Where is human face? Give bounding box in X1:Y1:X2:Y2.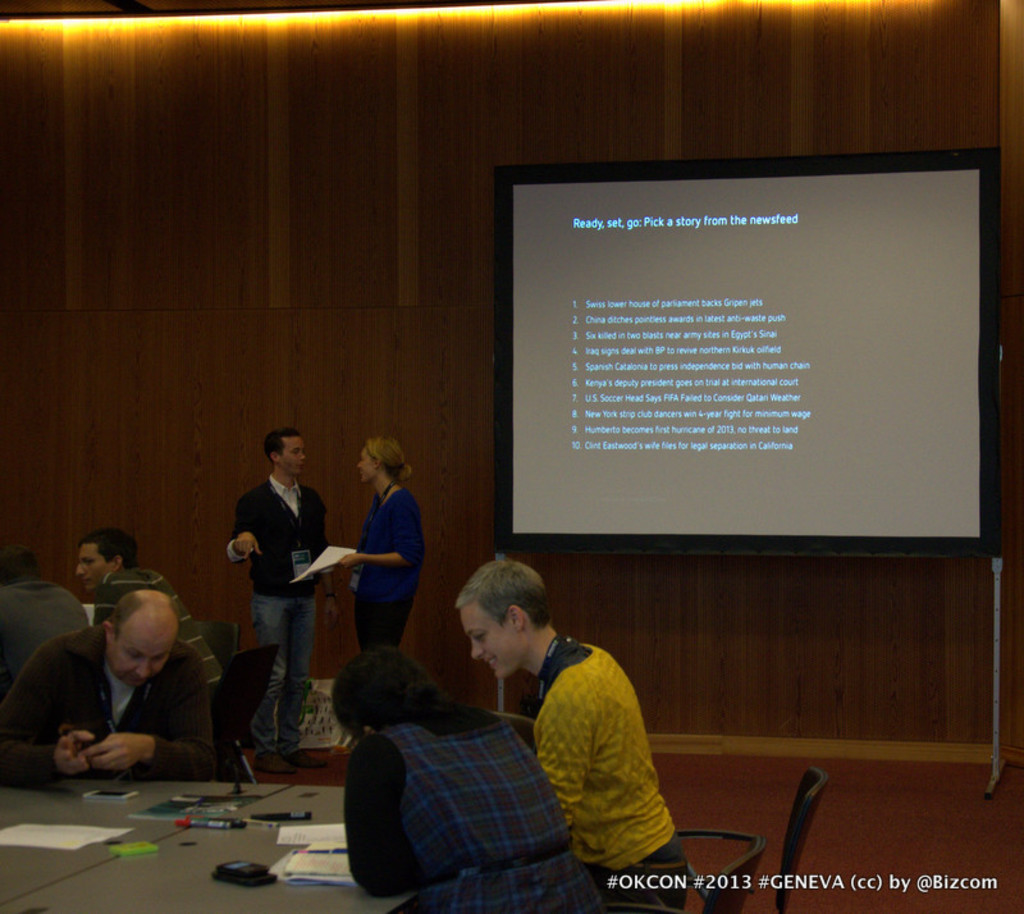
358:445:379:486.
